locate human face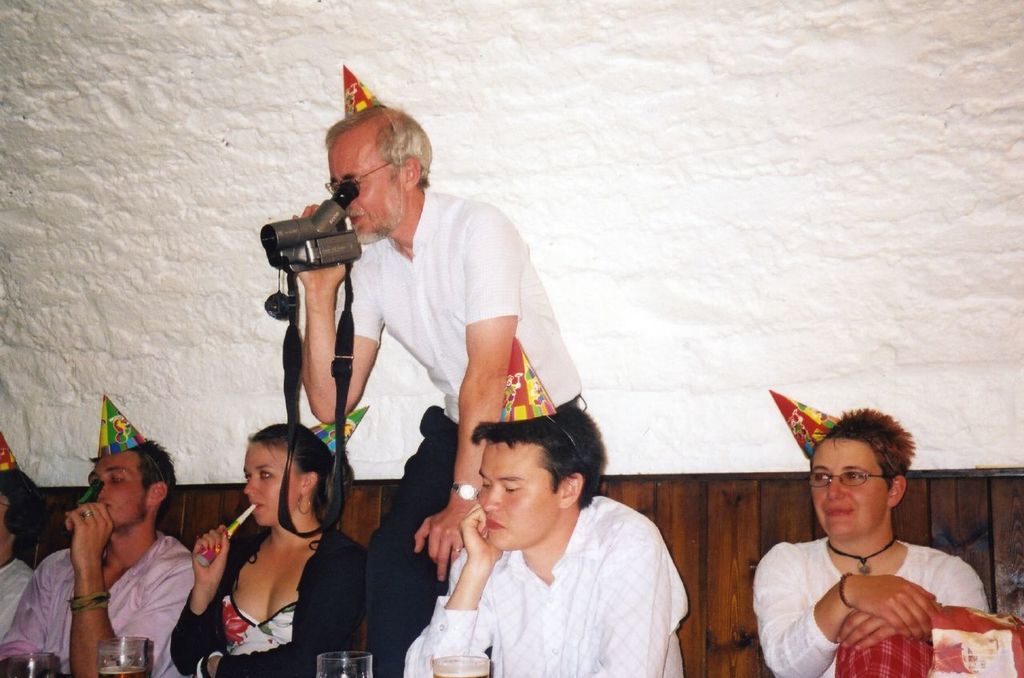
Rect(473, 438, 558, 549)
